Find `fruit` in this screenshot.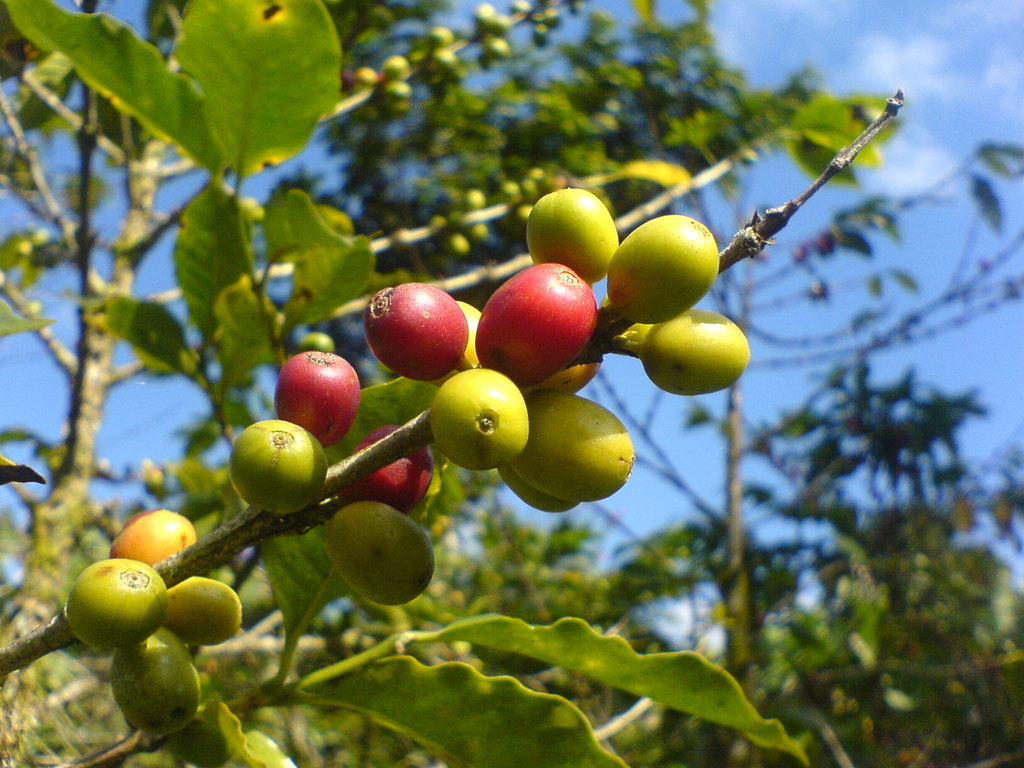
The bounding box for `fruit` is (x1=166, y1=579, x2=243, y2=644).
